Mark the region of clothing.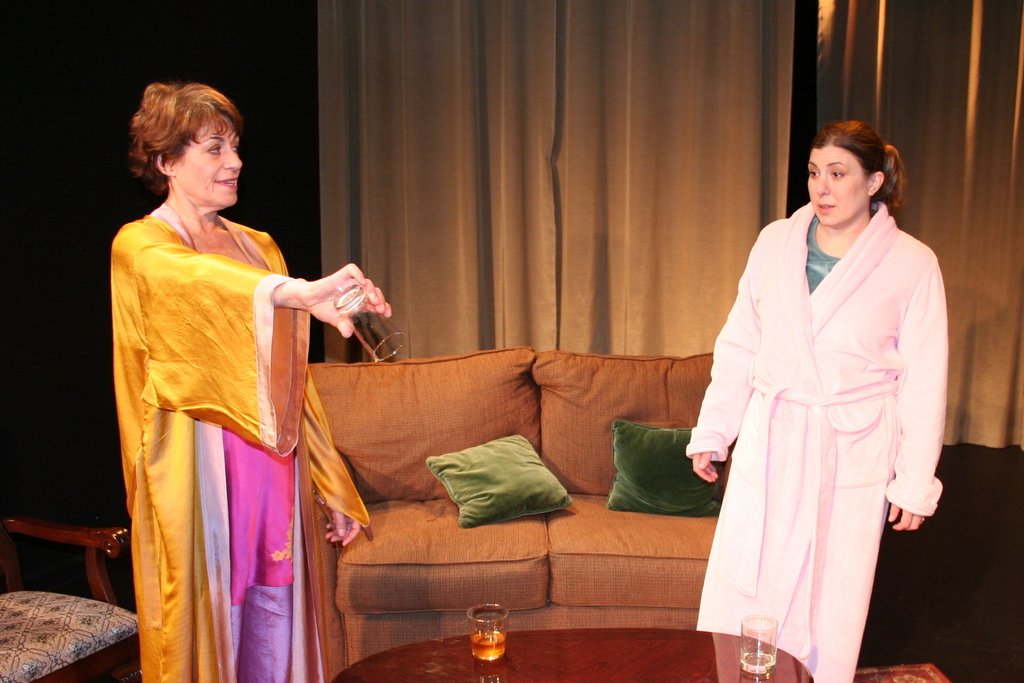
Region: [x1=111, y1=191, x2=373, y2=682].
